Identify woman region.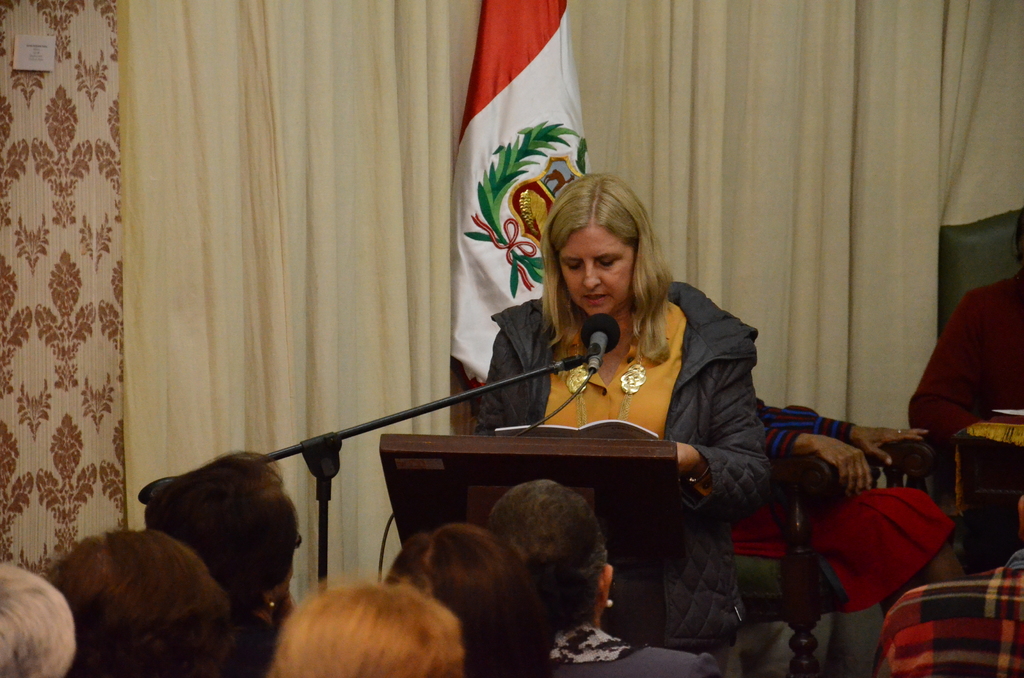
Region: (left=729, top=395, right=965, bottom=619).
